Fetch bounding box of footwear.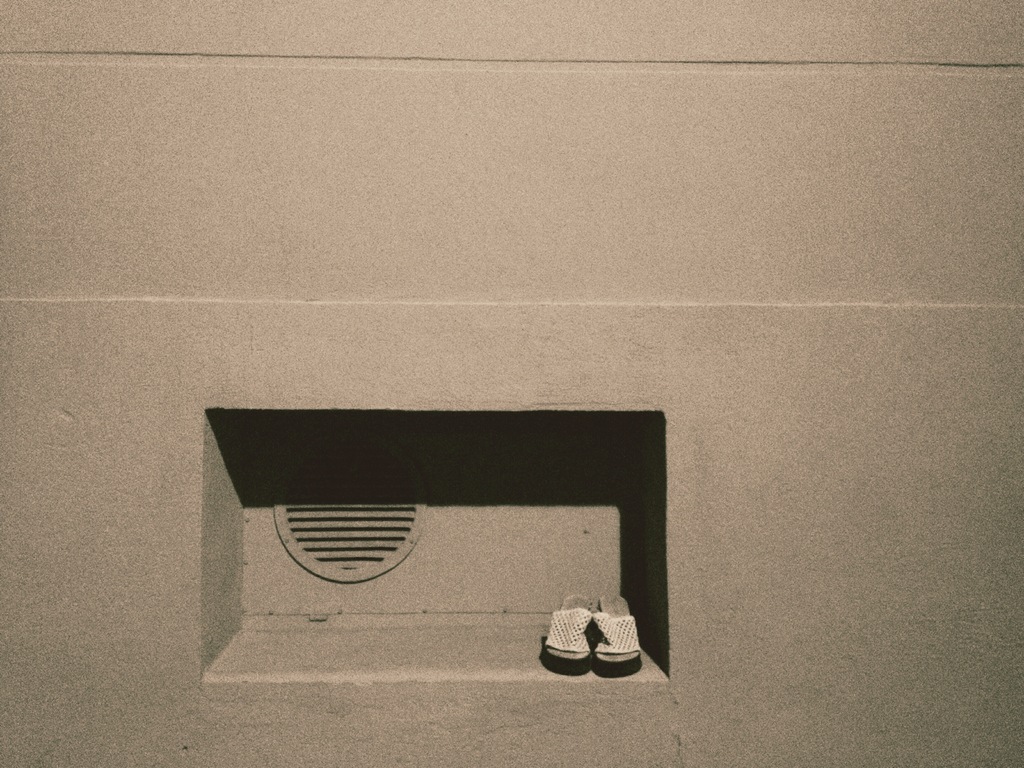
Bbox: [595, 593, 642, 679].
